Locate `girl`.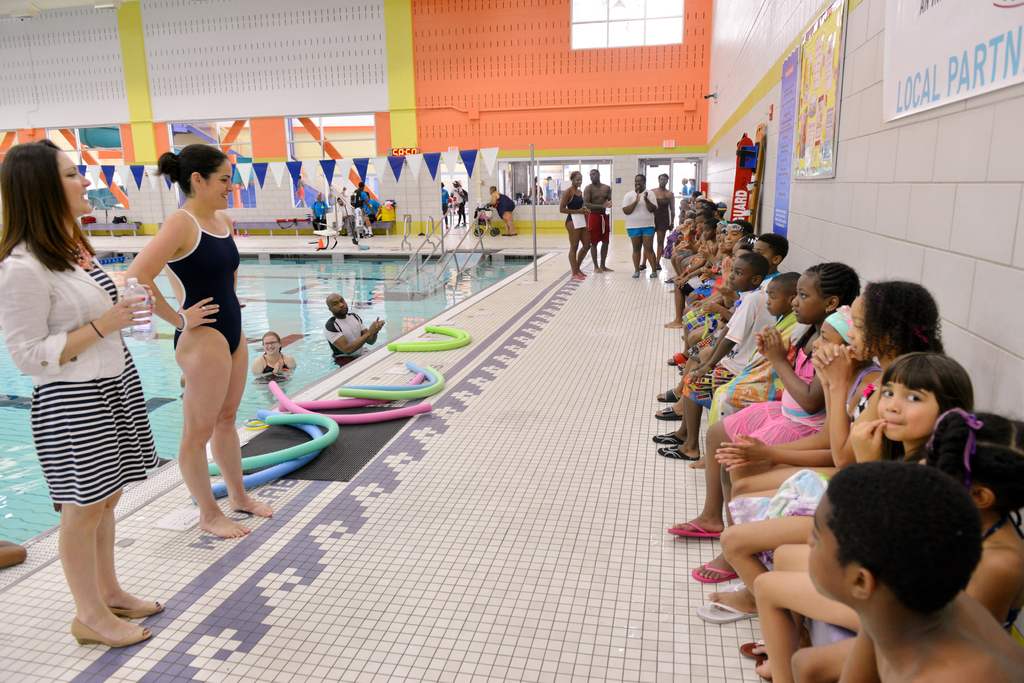
Bounding box: Rect(707, 278, 961, 504).
